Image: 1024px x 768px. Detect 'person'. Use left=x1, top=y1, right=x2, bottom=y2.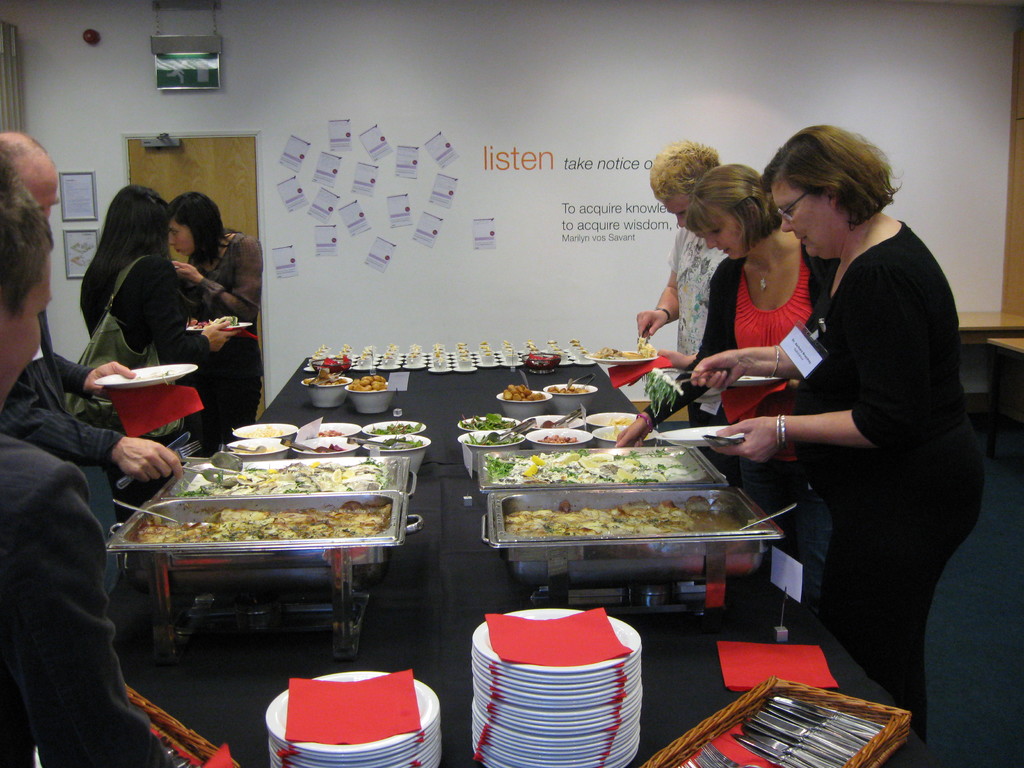
left=632, top=139, right=731, bottom=470.
